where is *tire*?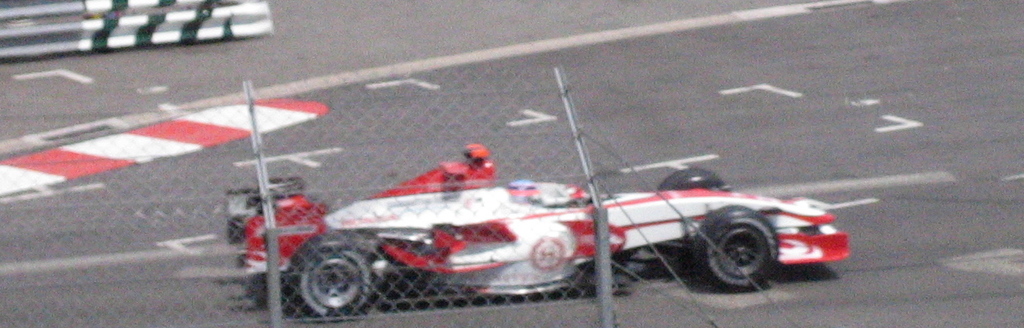
Rect(278, 236, 383, 322).
